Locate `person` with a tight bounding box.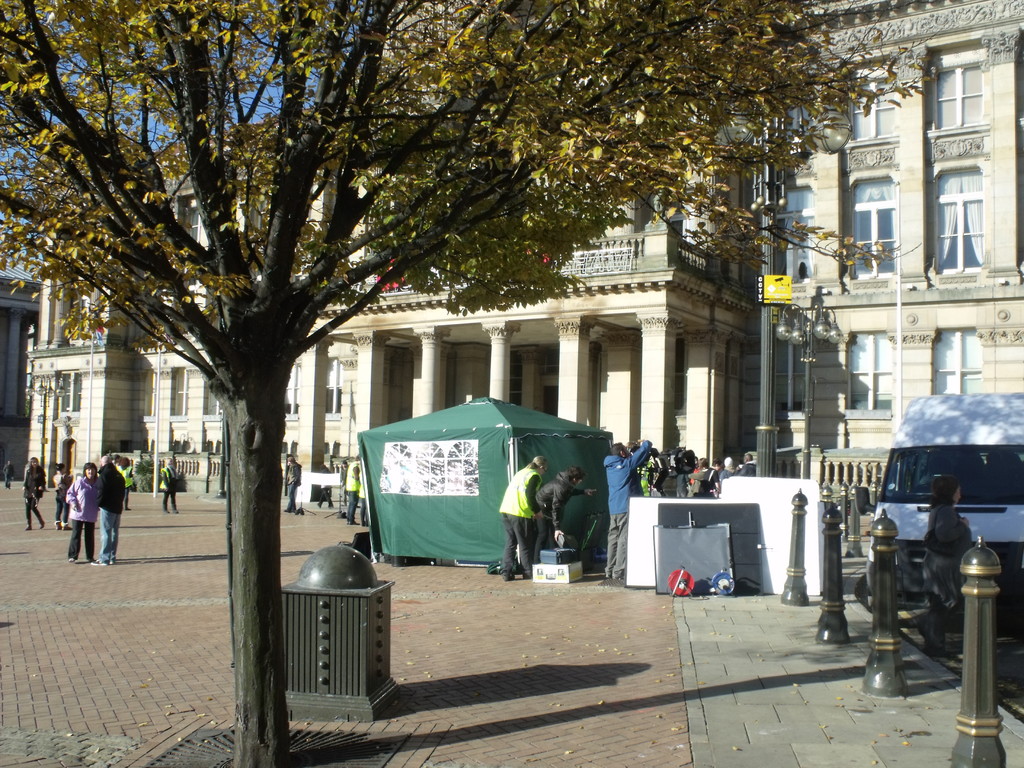
left=18, top=450, right=51, bottom=534.
